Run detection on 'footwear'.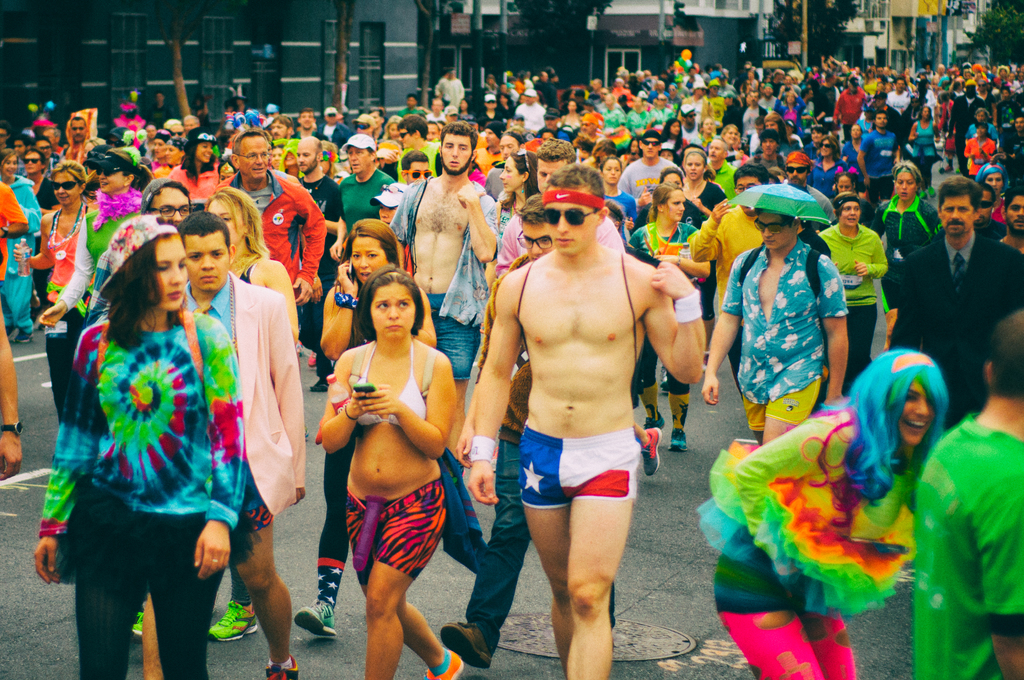
Result: <box>644,411,667,429</box>.
